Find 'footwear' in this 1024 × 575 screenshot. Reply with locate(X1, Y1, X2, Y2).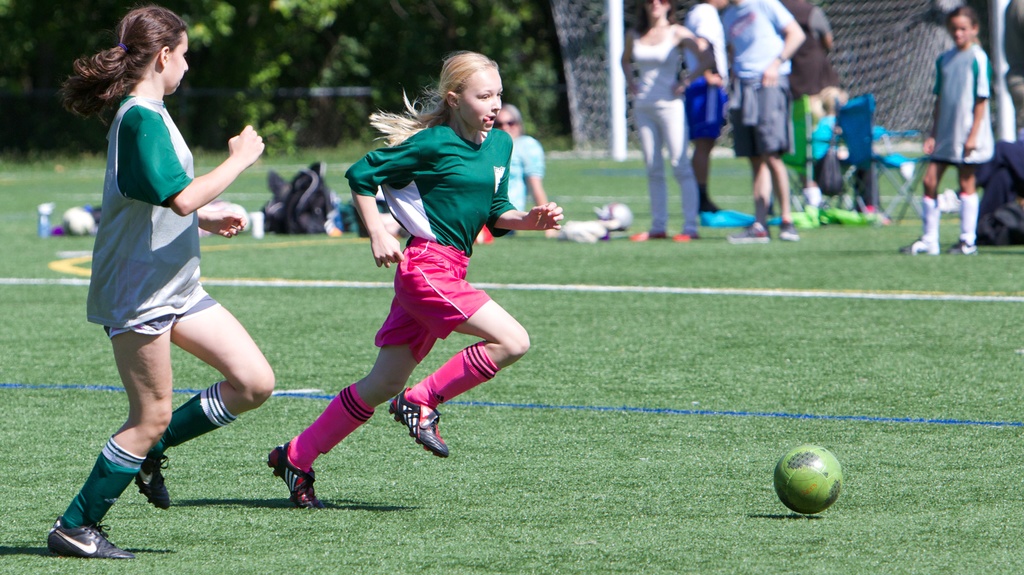
locate(727, 225, 771, 242).
